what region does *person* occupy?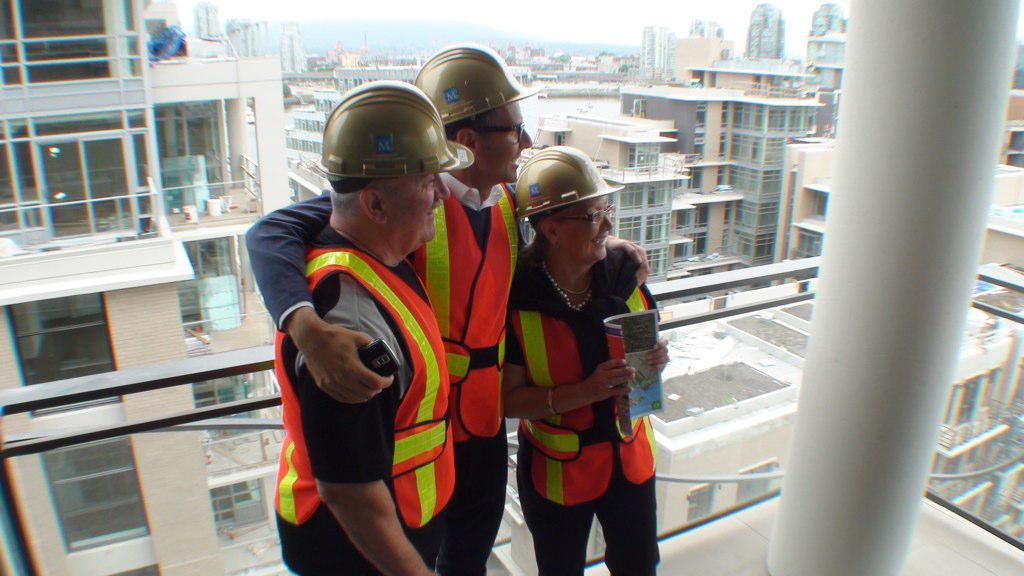
left=246, top=42, right=651, bottom=575.
